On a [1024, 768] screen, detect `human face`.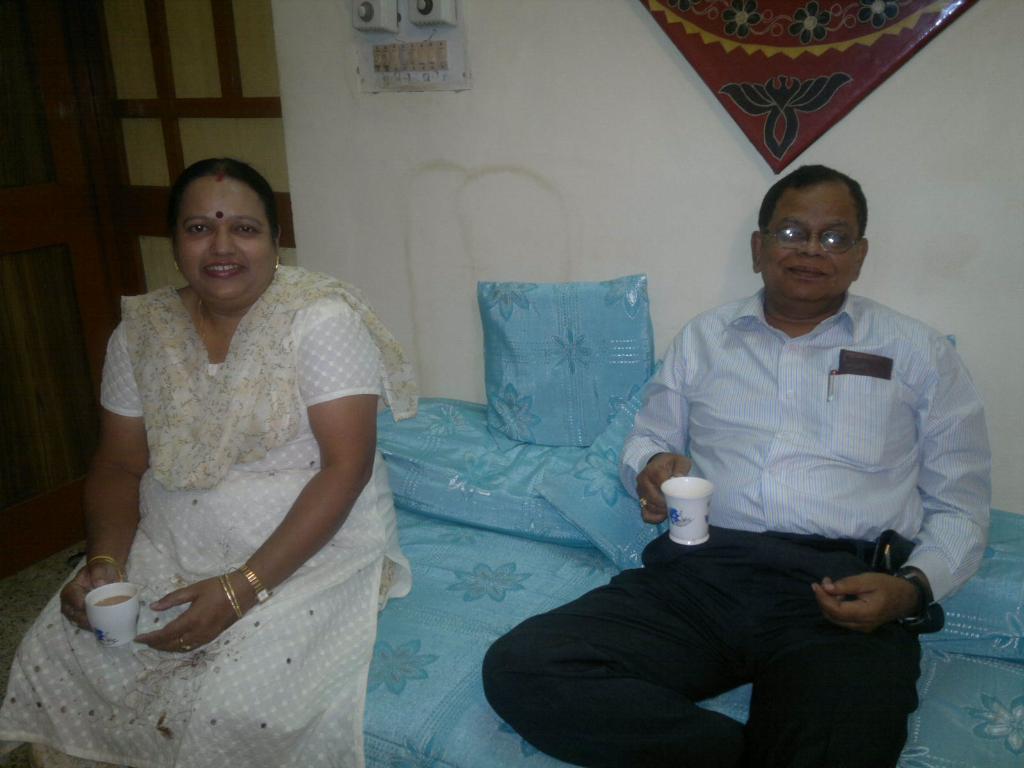
crop(756, 178, 857, 303).
